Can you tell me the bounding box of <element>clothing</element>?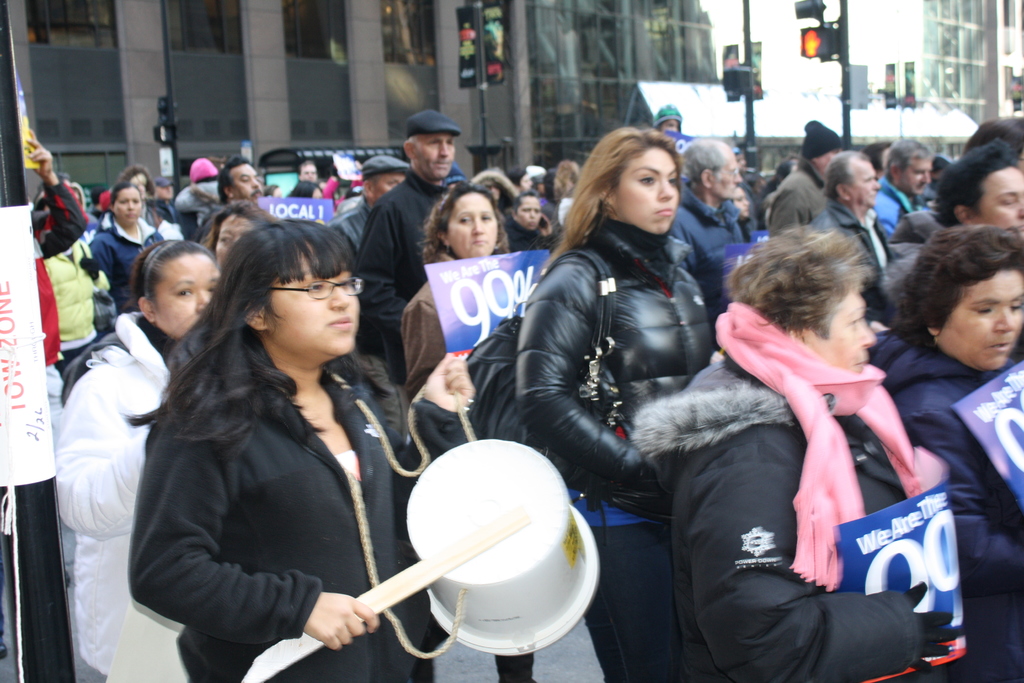
l=774, t=165, r=836, b=240.
